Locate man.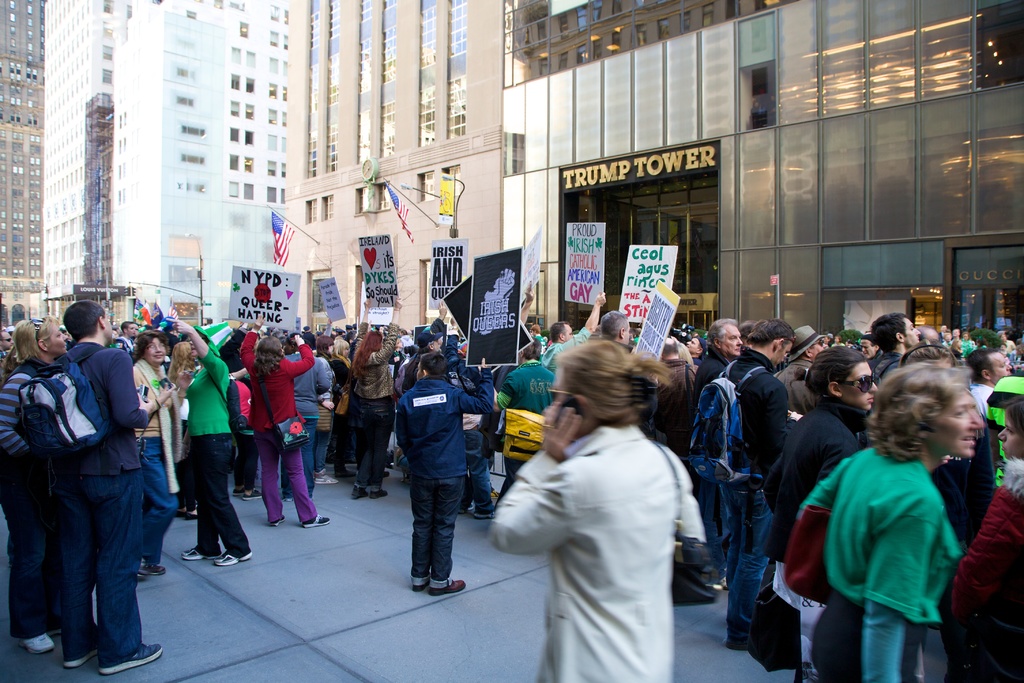
Bounding box: 541:290:605:366.
